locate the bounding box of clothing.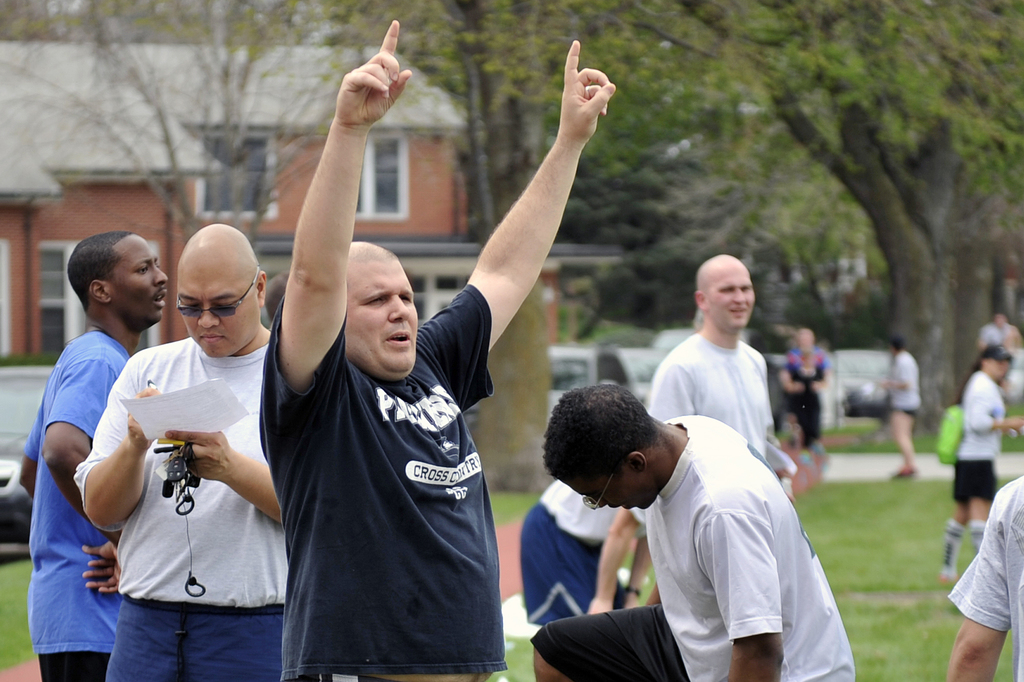
Bounding box: bbox=[635, 410, 863, 681].
